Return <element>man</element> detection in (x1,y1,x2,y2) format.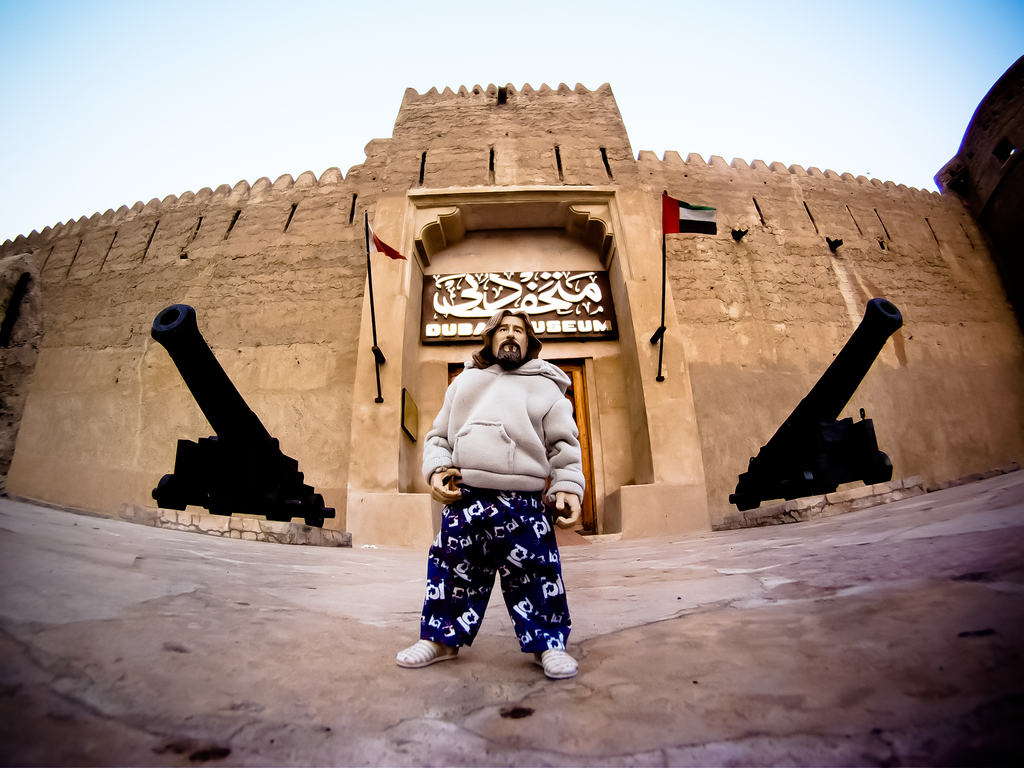
(390,307,603,686).
